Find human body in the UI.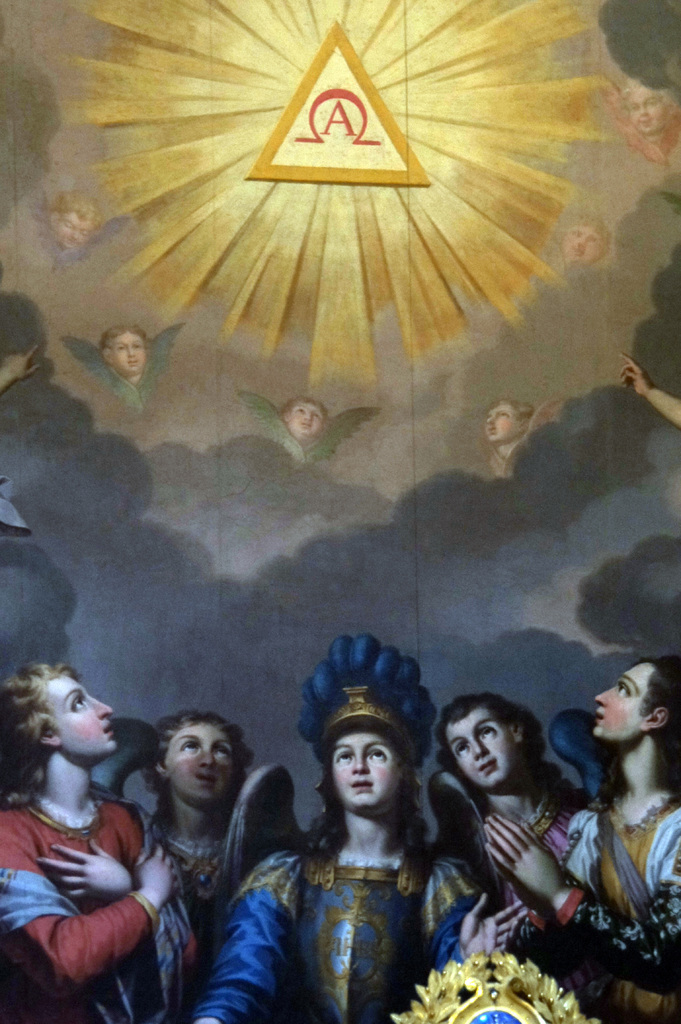
UI element at 193/837/529/1023.
